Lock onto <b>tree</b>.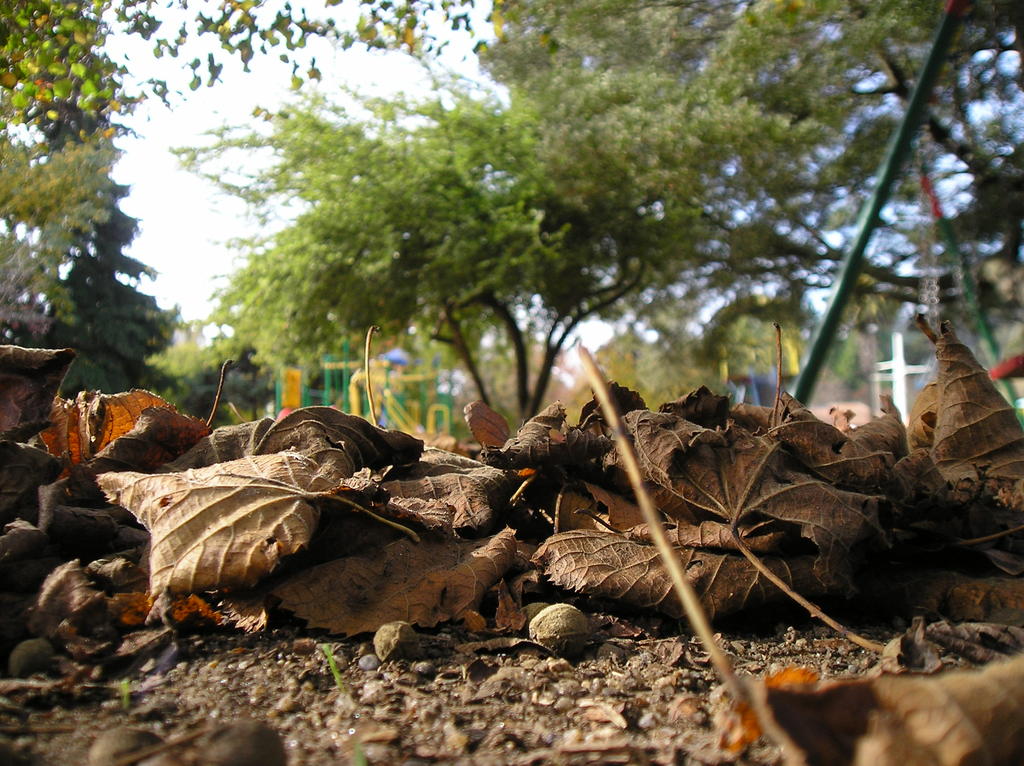
Locked: (x1=0, y1=0, x2=475, y2=325).
